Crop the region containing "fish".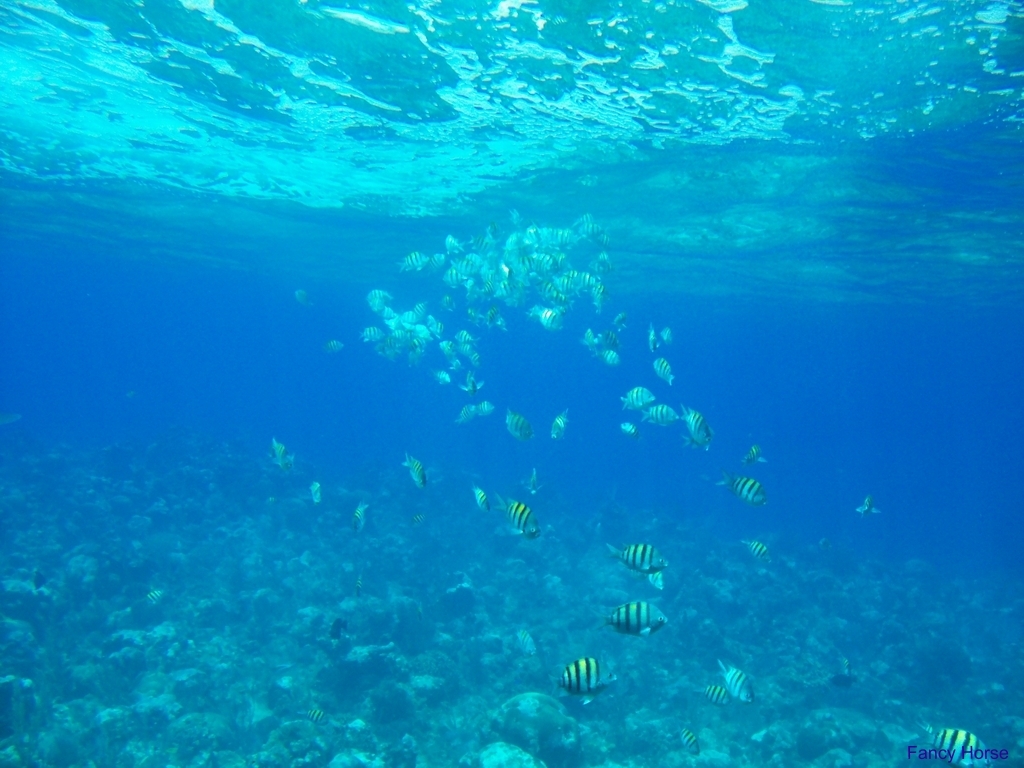
Crop region: bbox=[498, 498, 537, 542].
